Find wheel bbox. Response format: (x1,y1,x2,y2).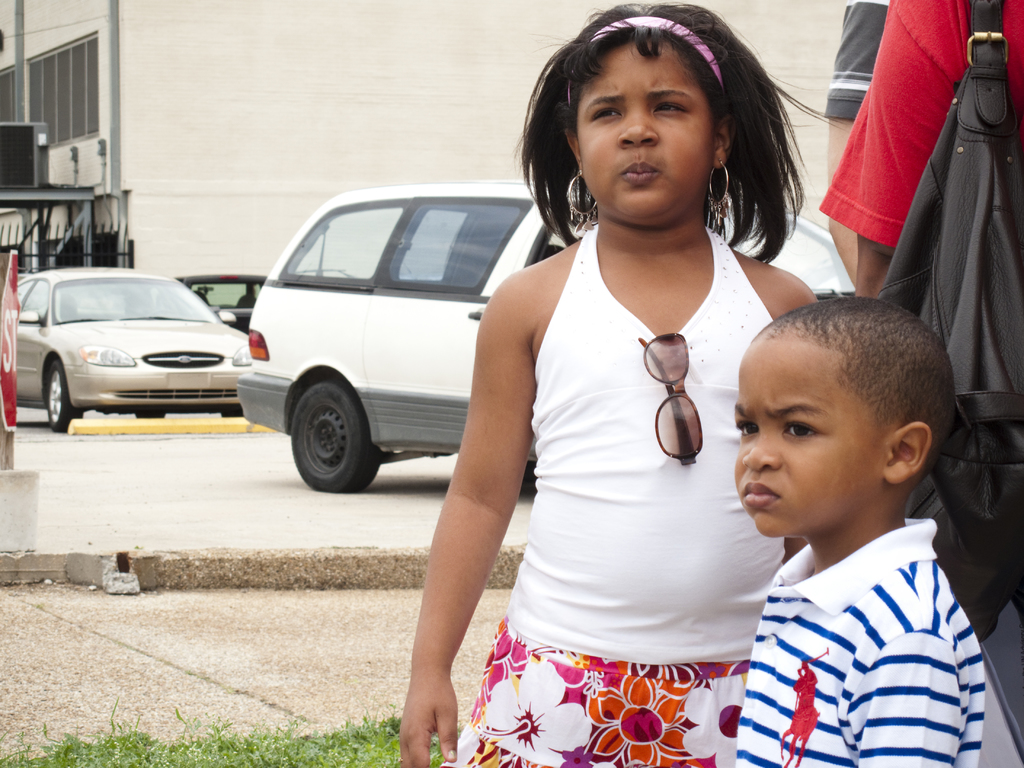
(278,372,364,490).
